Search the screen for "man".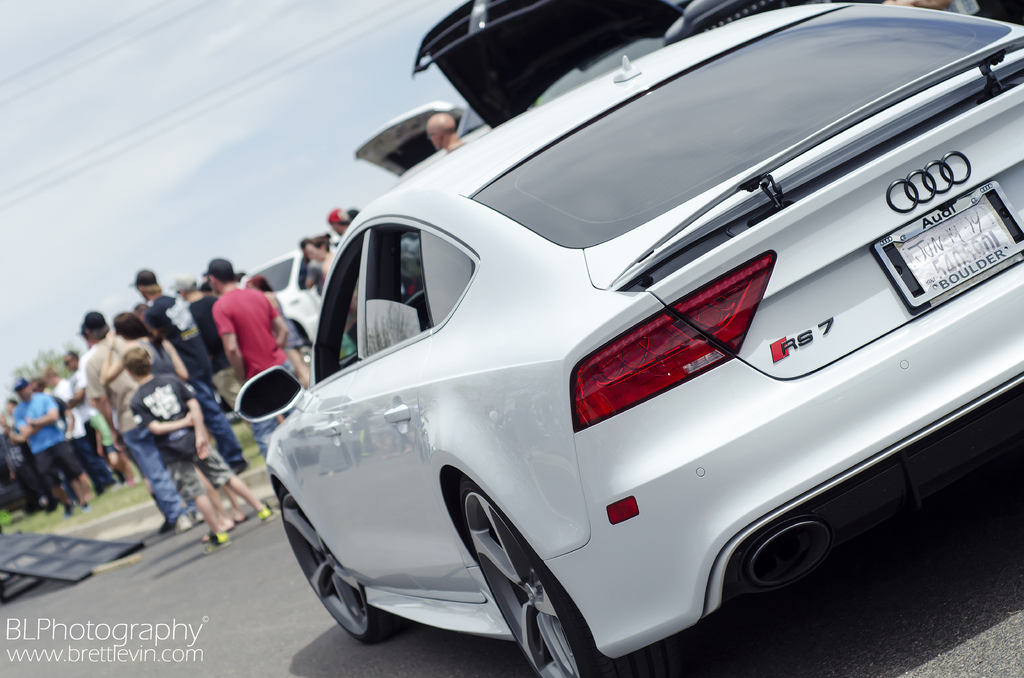
Found at [426,111,466,151].
